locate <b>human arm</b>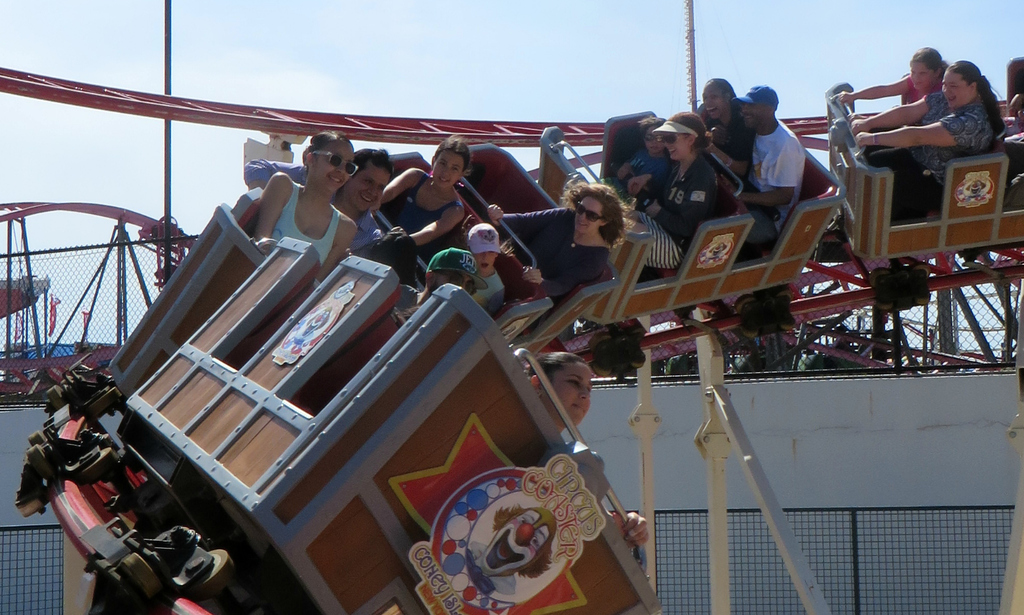
x1=370 y1=166 x2=419 y2=213
